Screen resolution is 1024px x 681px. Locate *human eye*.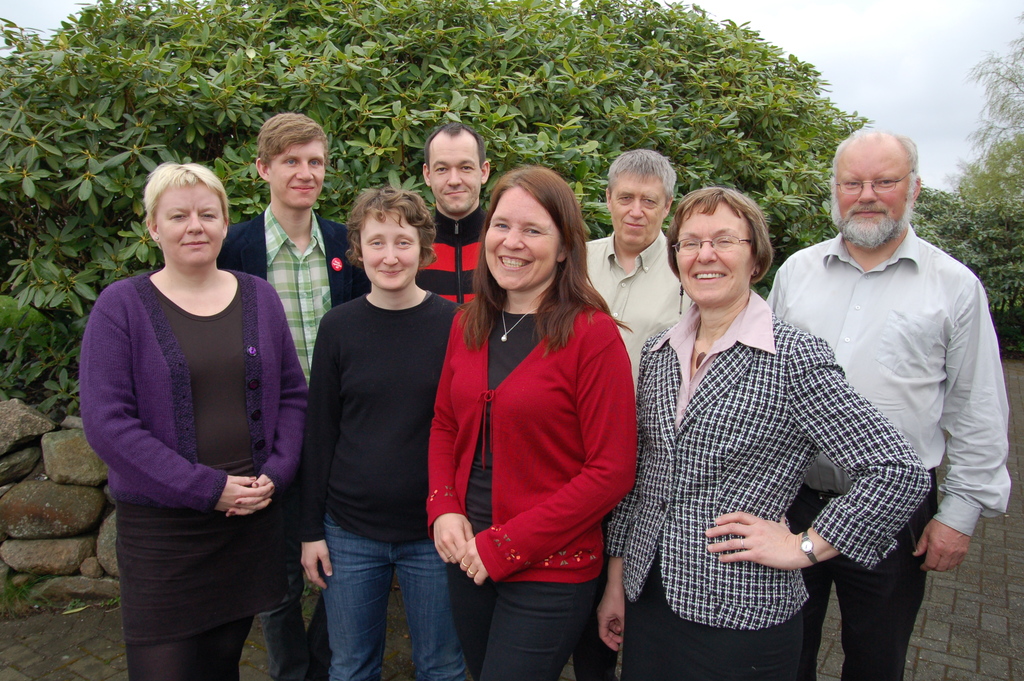
crop(436, 164, 447, 174).
